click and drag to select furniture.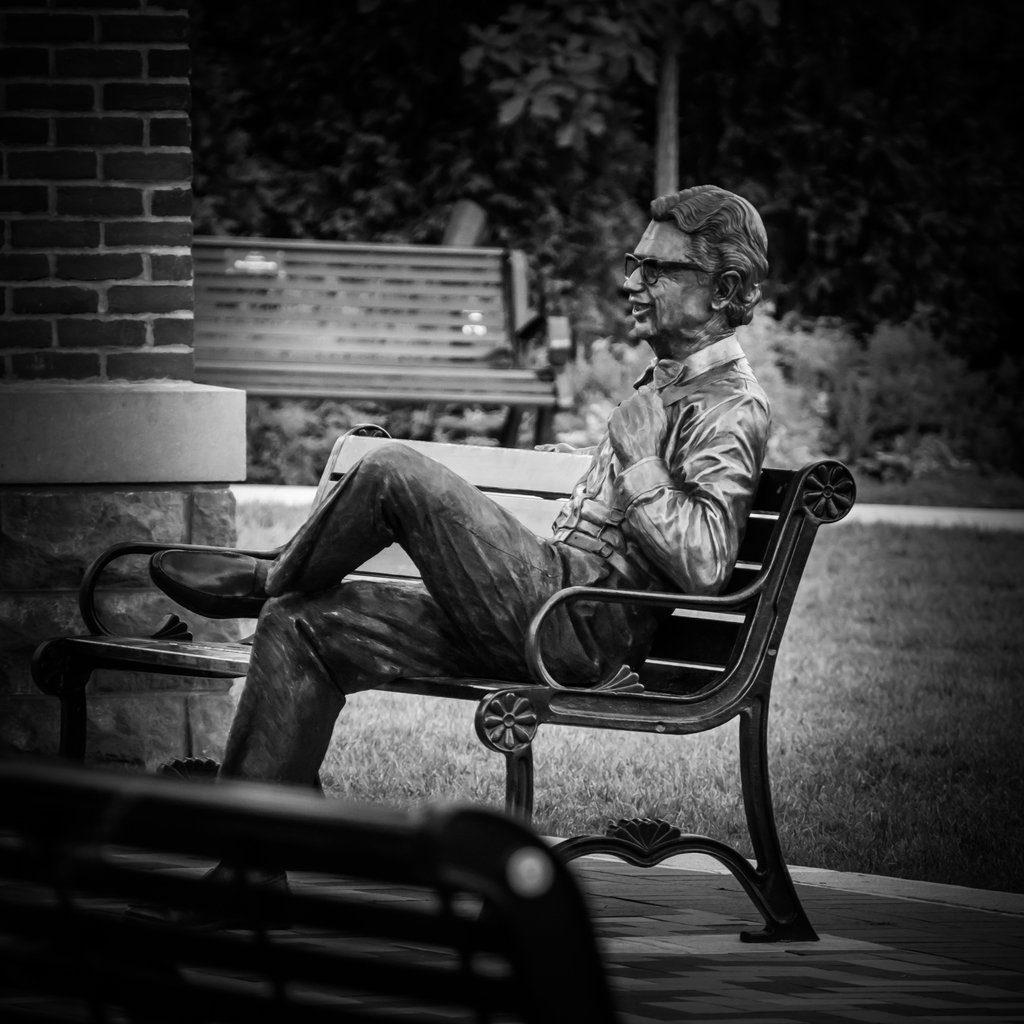
Selection: <region>189, 234, 572, 442</region>.
